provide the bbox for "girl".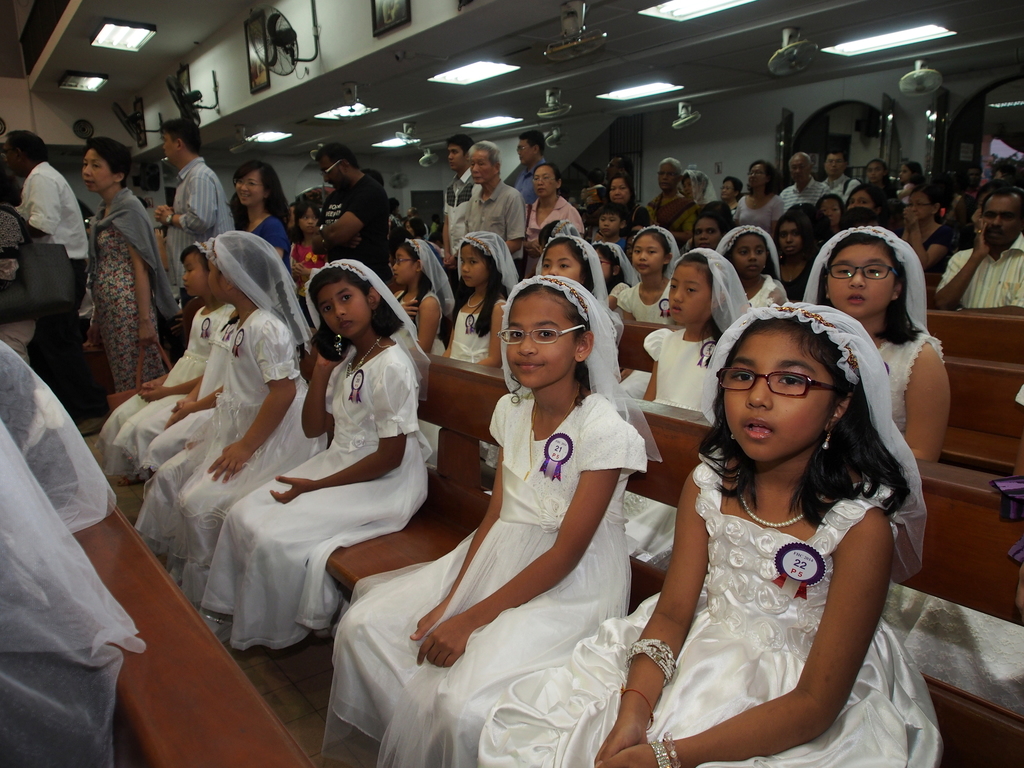
select_region(436, 232, 520, 468).
